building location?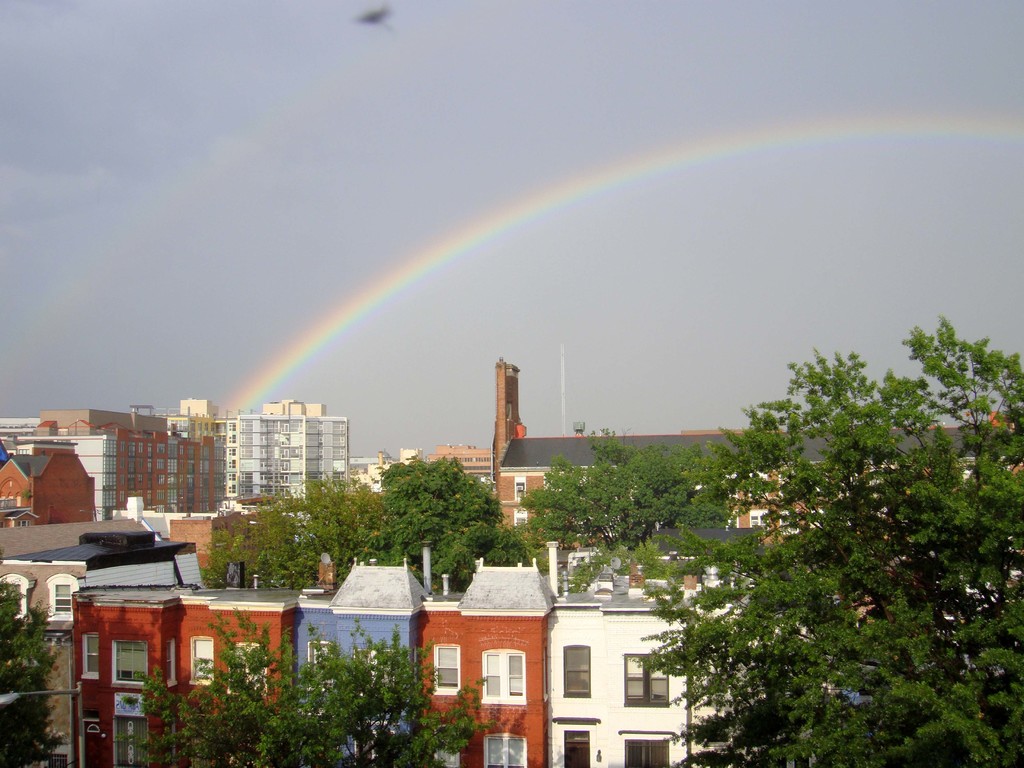
bbox(301, 566, 416, 767)
